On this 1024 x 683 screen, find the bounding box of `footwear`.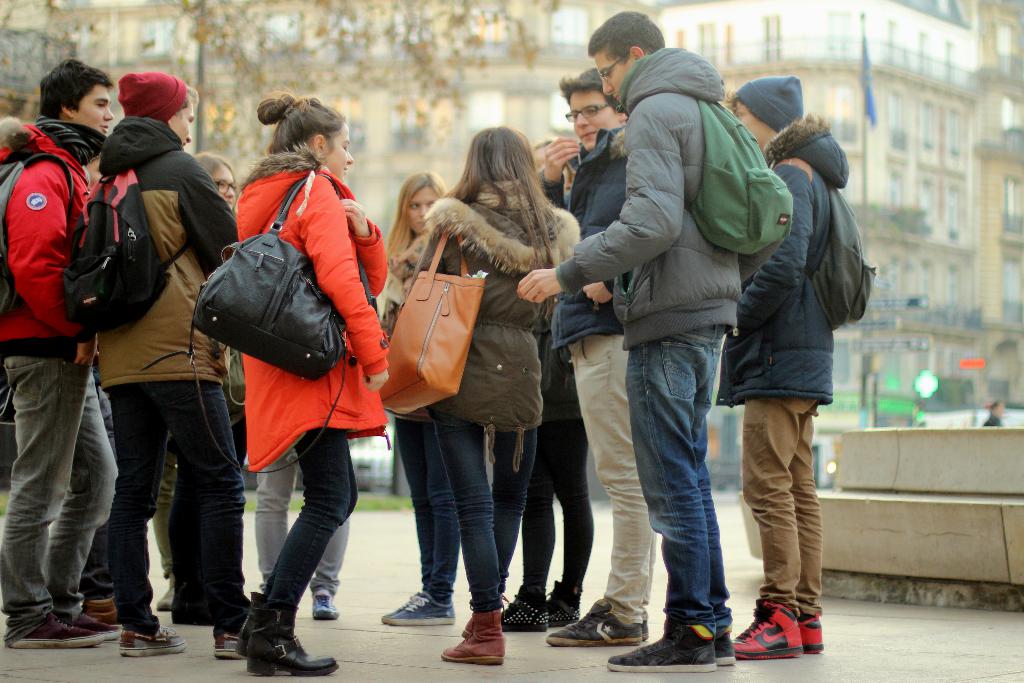
Bounding box: bbox=[118, 625, 186, 657].
